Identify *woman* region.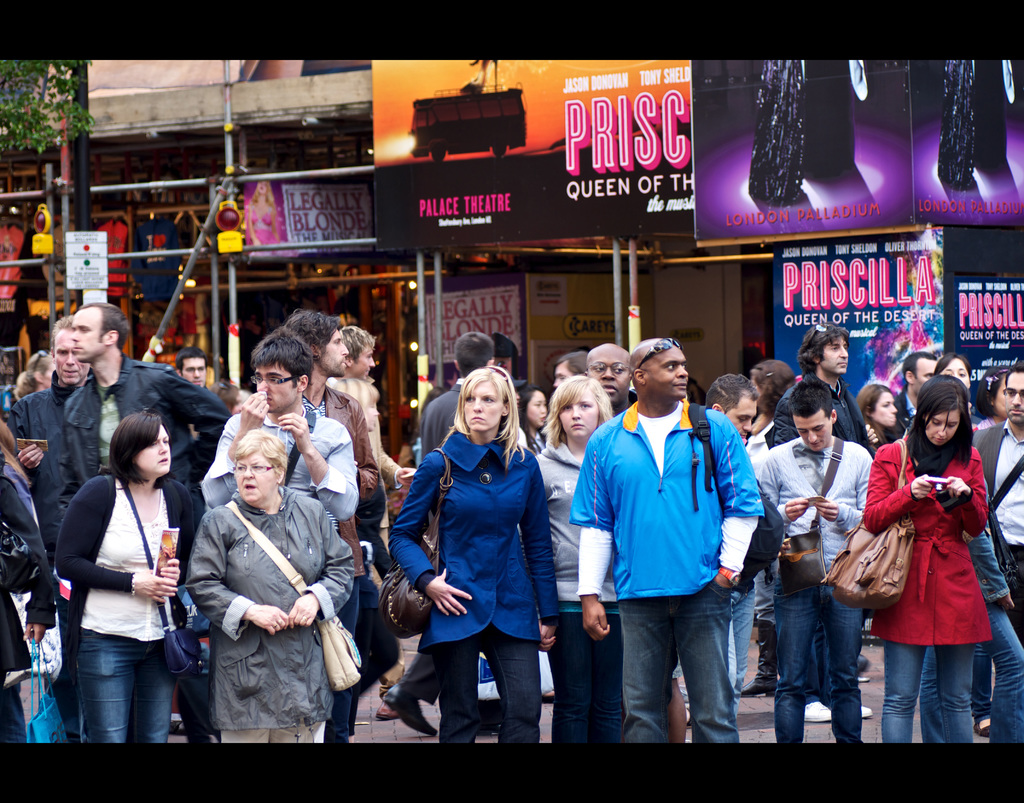
Region: bbox(936, 350, 980, 433).
